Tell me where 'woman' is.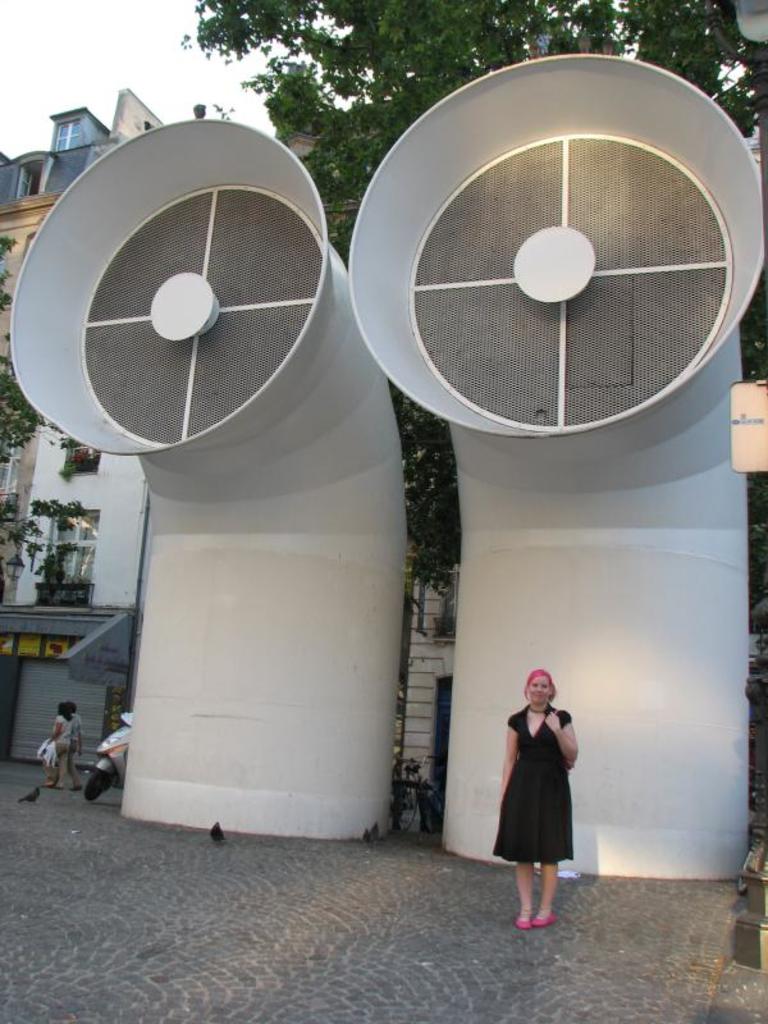
'woman' is at <bbox>55, 696, 68, 787</bbox>.
